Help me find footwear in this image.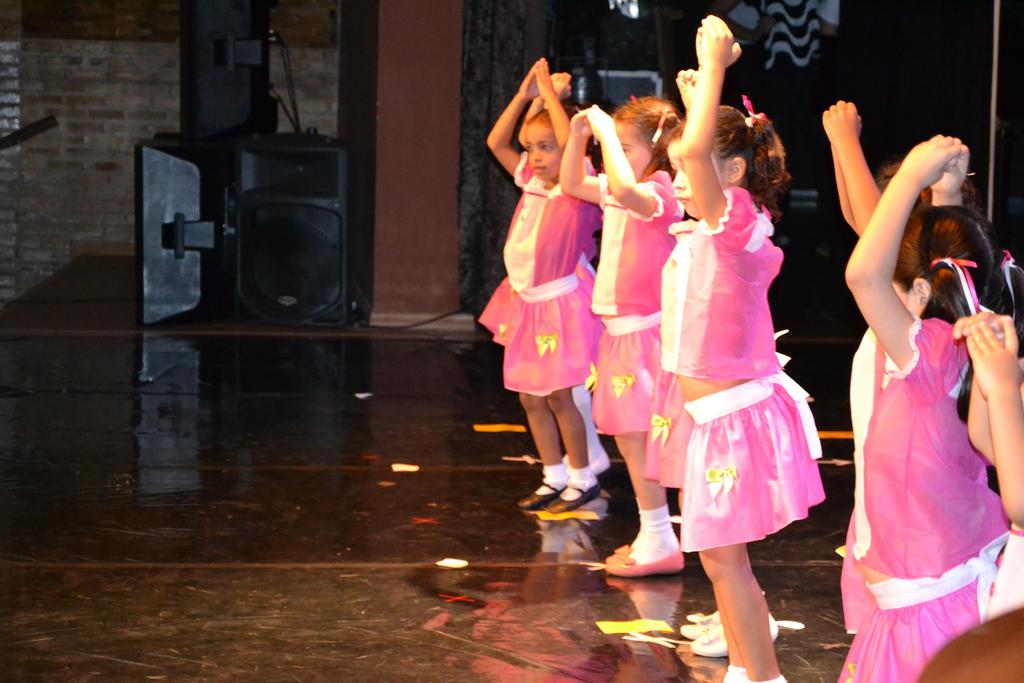
Found it: <bbox>602, 545, 692, 580</bbox>.
